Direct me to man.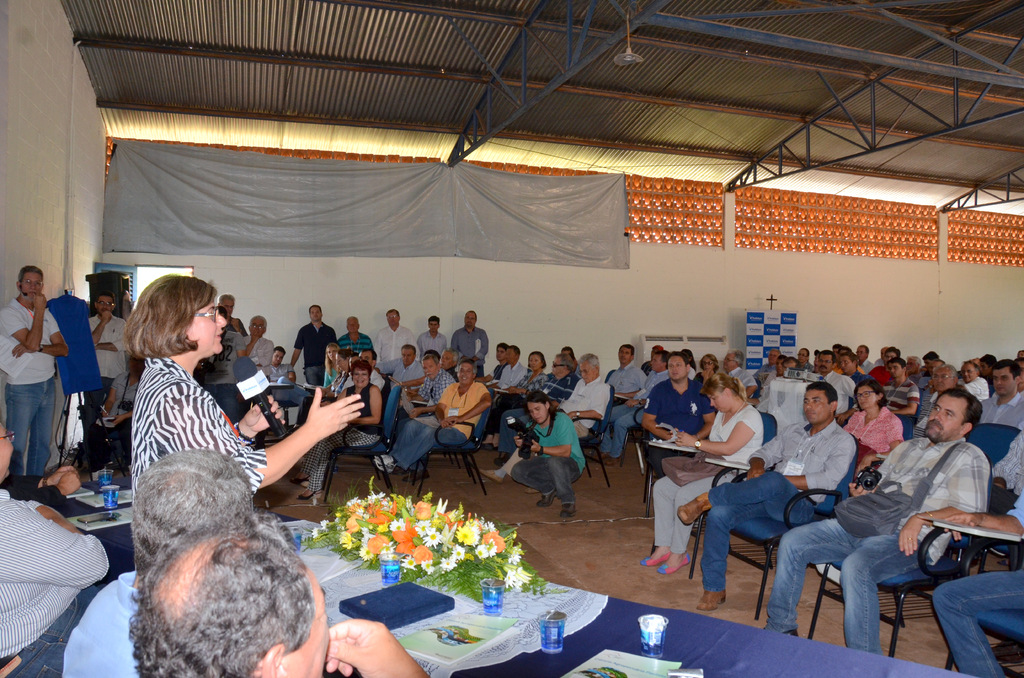
Direction: region(403, 359, 451, 478).
